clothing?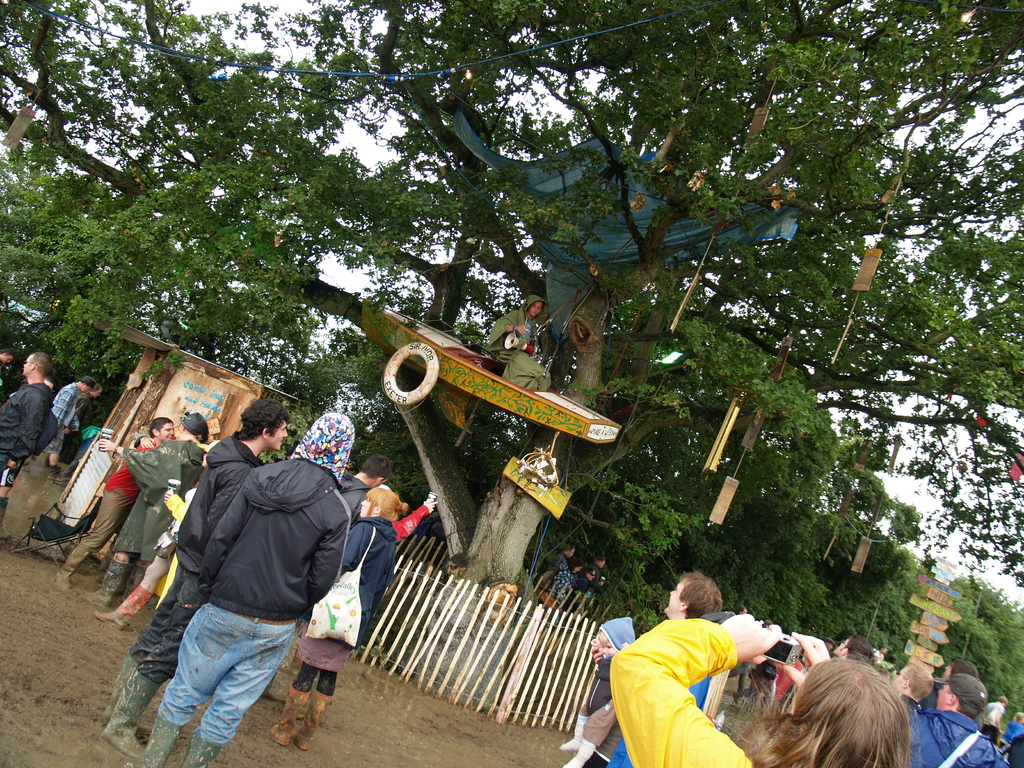
575 614 632 748
